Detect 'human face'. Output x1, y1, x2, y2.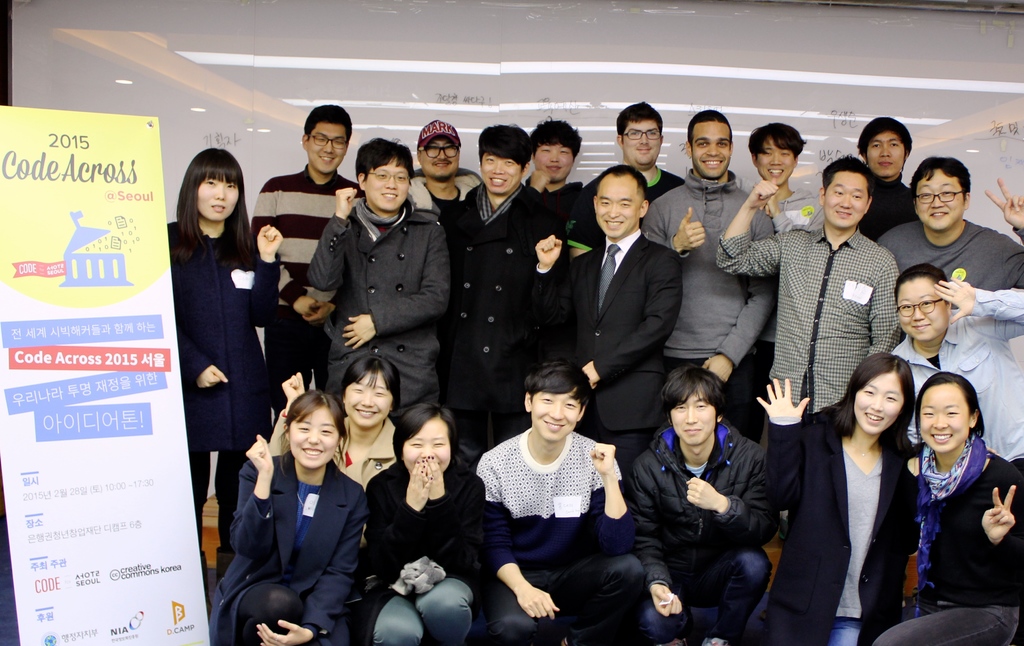
419, 138, 460, 180.
